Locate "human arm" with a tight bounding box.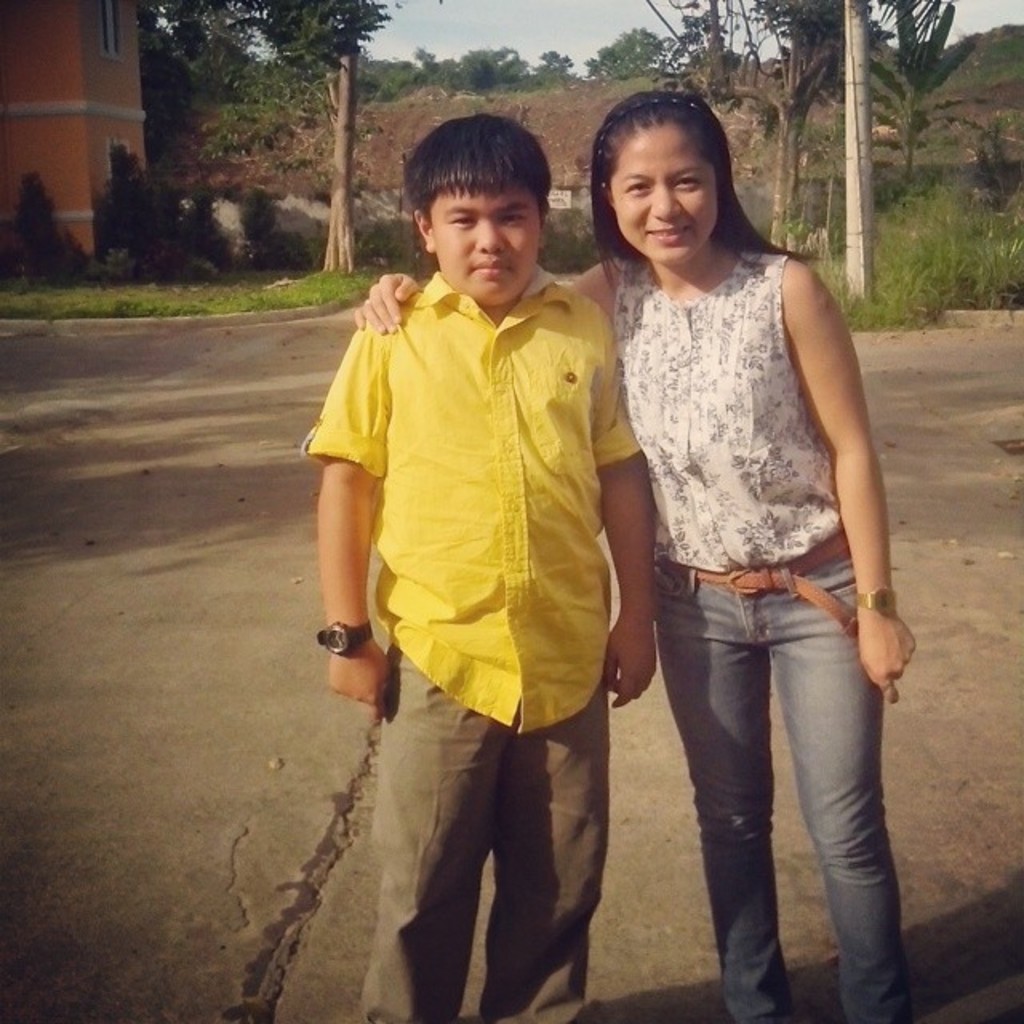
bbox(362, 253, 618, 336).
